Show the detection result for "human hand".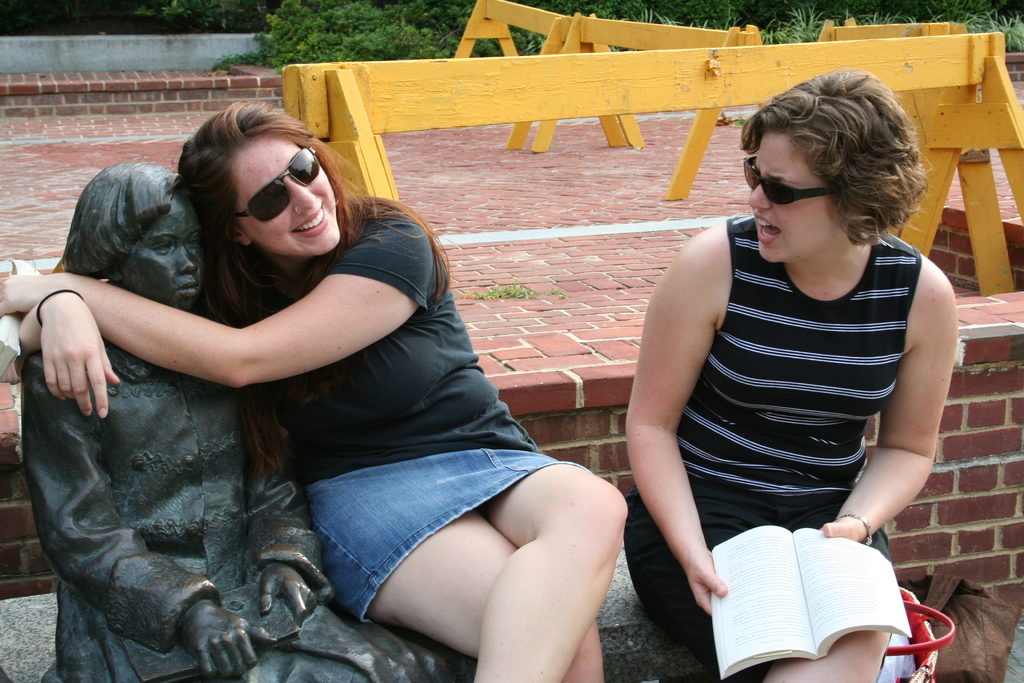
rect(257, 562, 320, 630).
